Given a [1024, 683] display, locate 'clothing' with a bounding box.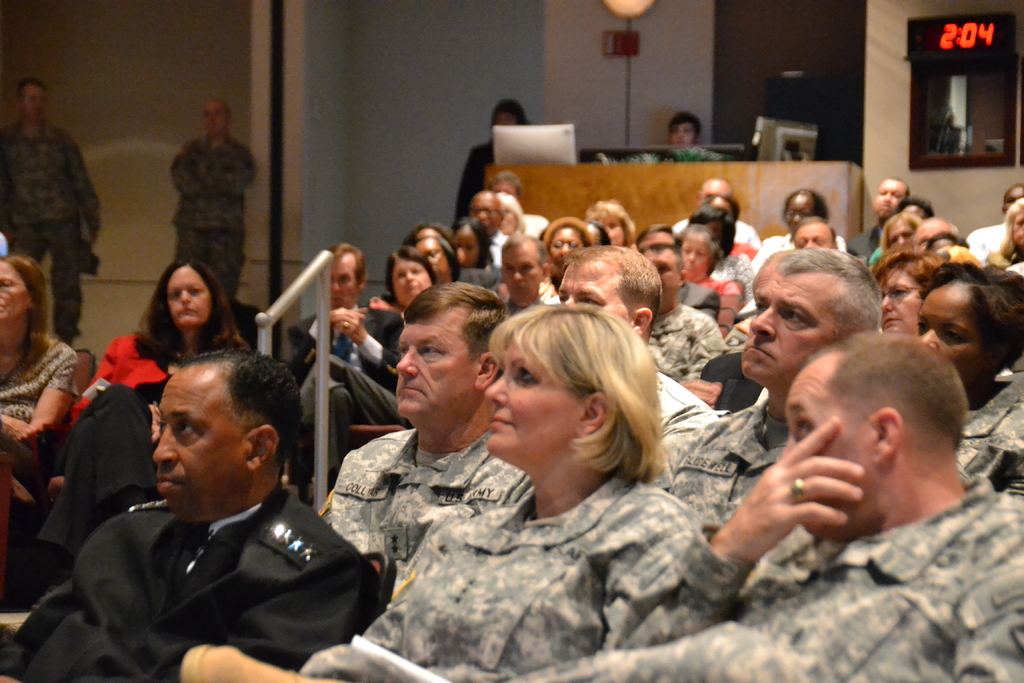
Located: box=[451, 143, 499, 232].
